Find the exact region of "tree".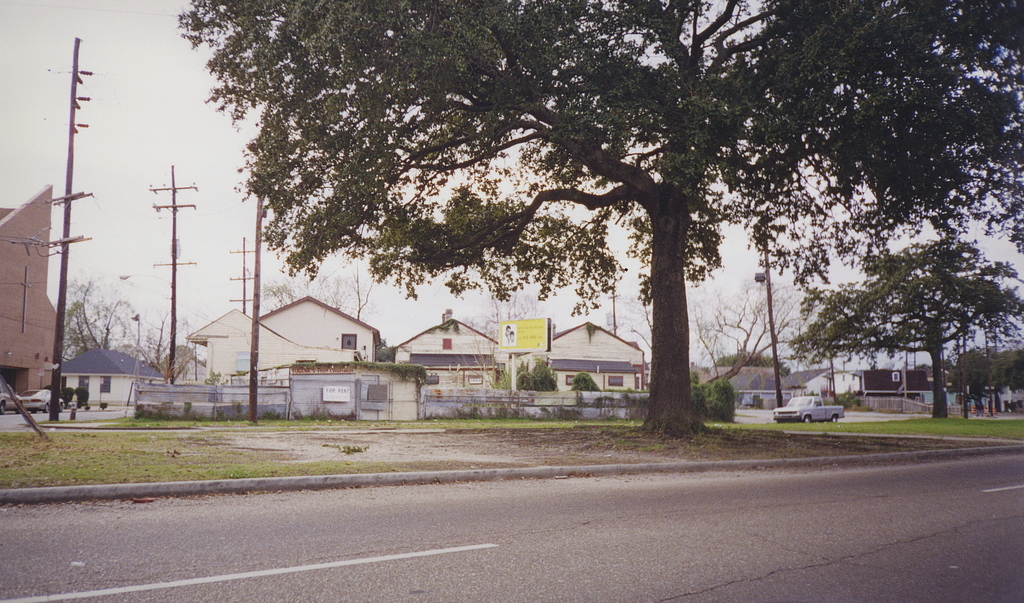
Exact region: (613,286,808,399).
